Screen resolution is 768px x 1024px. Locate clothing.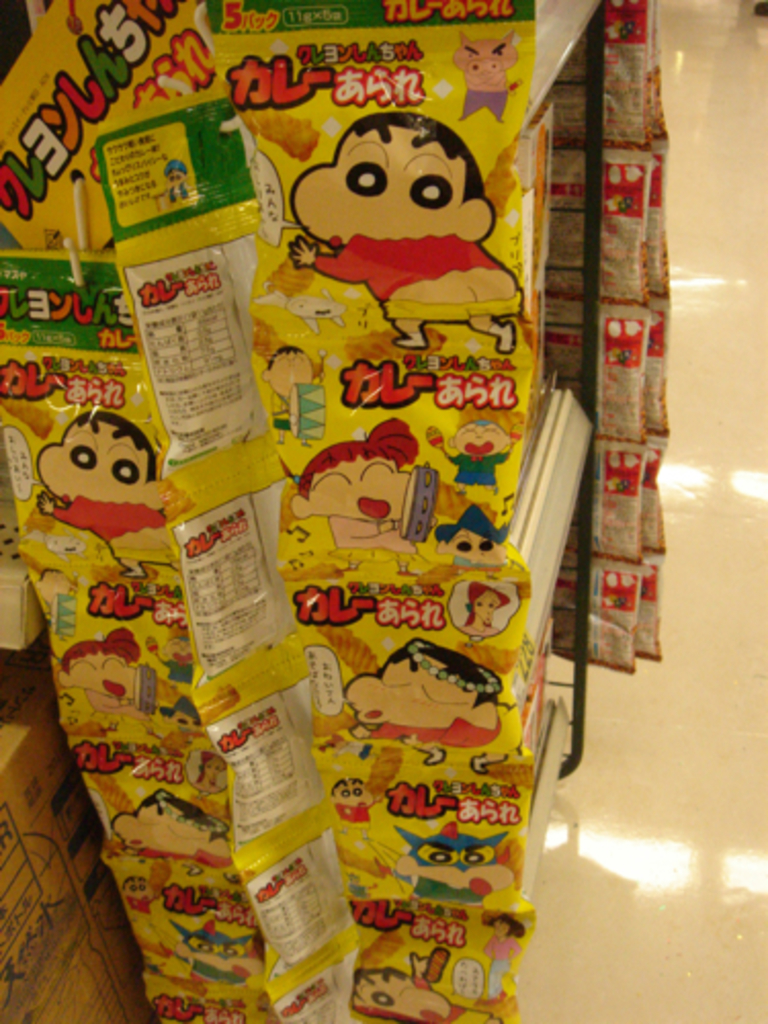
pyautogui.locateOnScreen(315, 236, 518, 317).
